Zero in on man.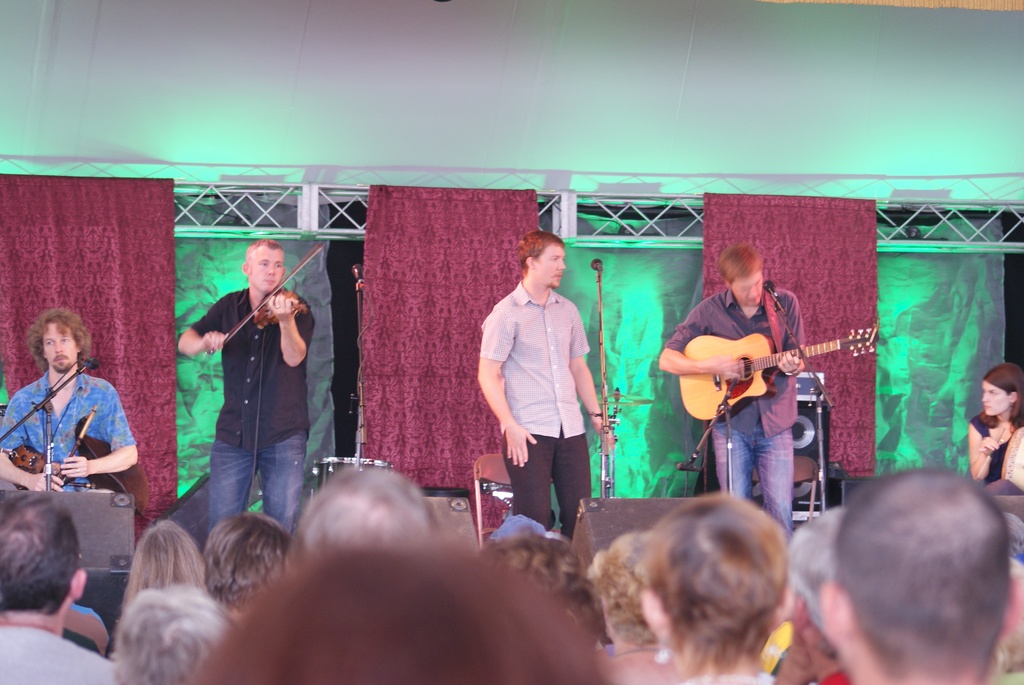
Zeroed in: l=652, t=242, r=808, b=537.
